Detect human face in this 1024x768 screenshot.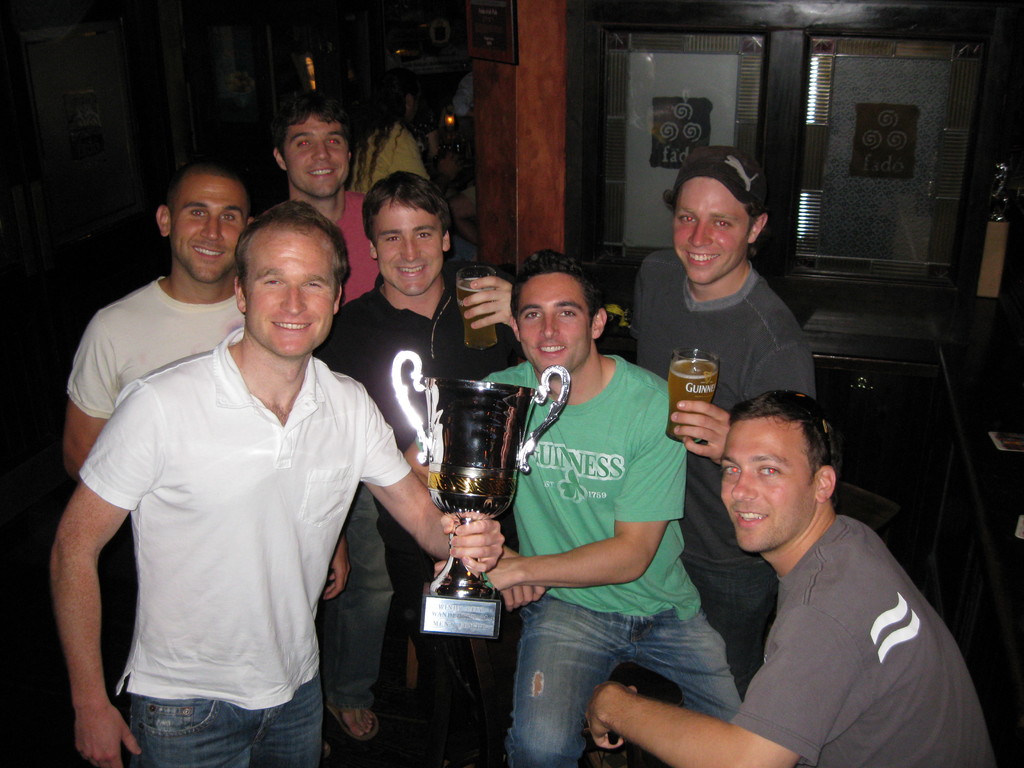
Detection: l=721, t=413, r=810, b=549.
